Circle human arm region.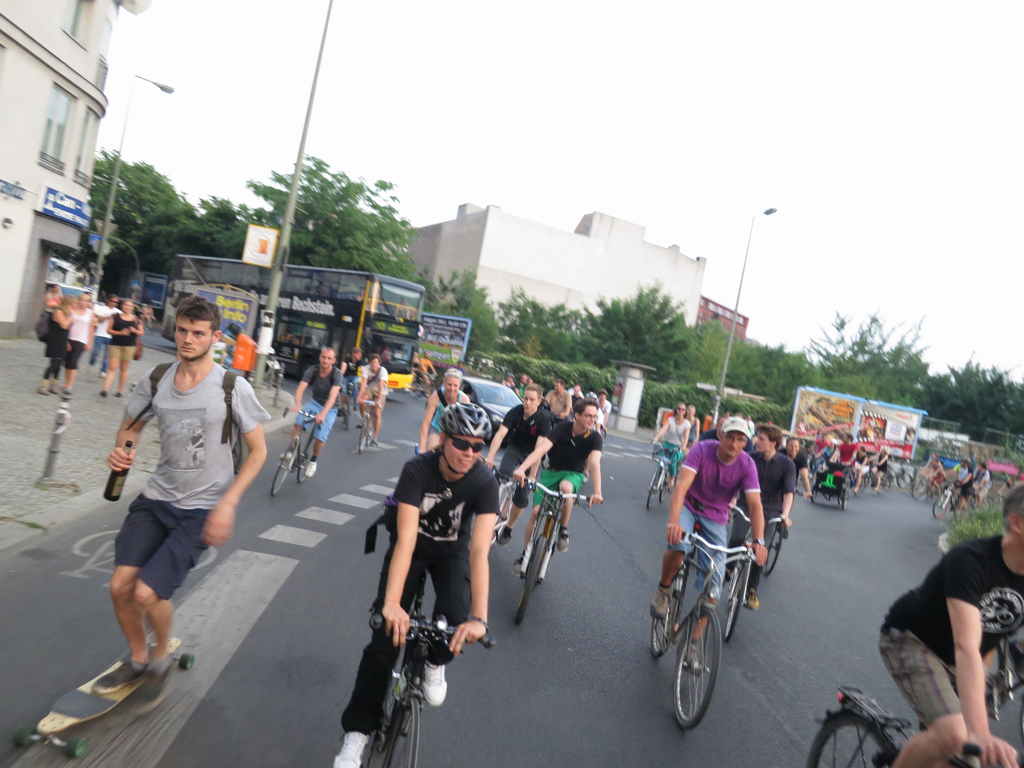
Region: BBox(652, 417, 669, 445).
